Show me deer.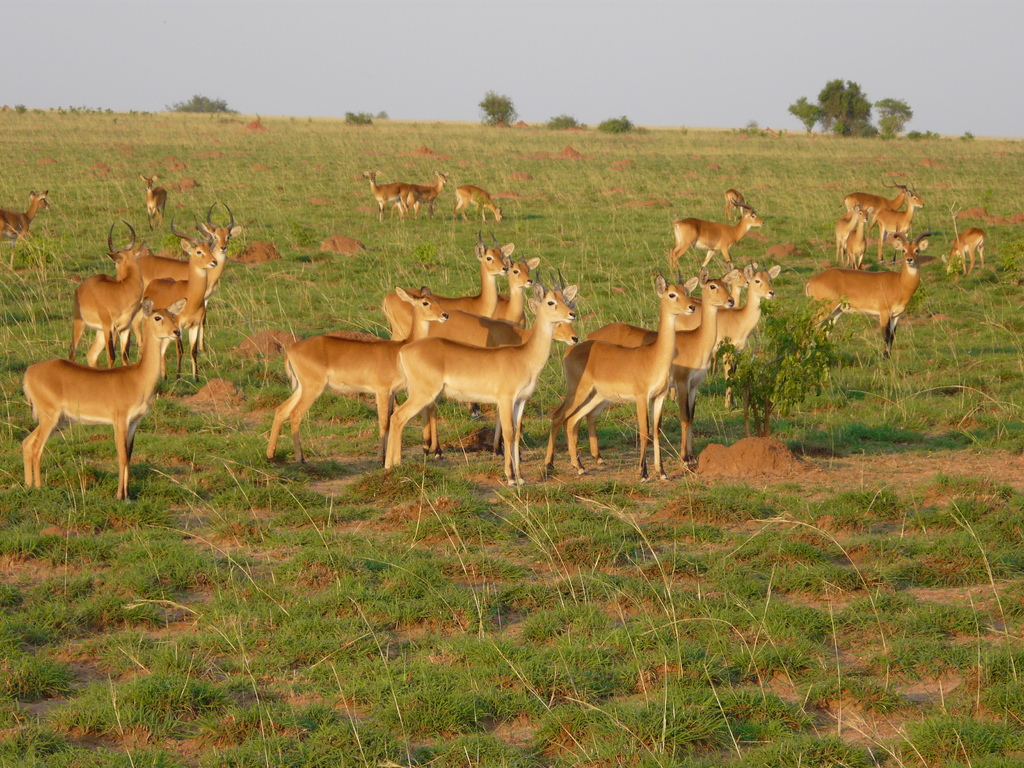
deer is here: {"x1": 139, "y1": 173, "x2": 165, "y2": 213}.
